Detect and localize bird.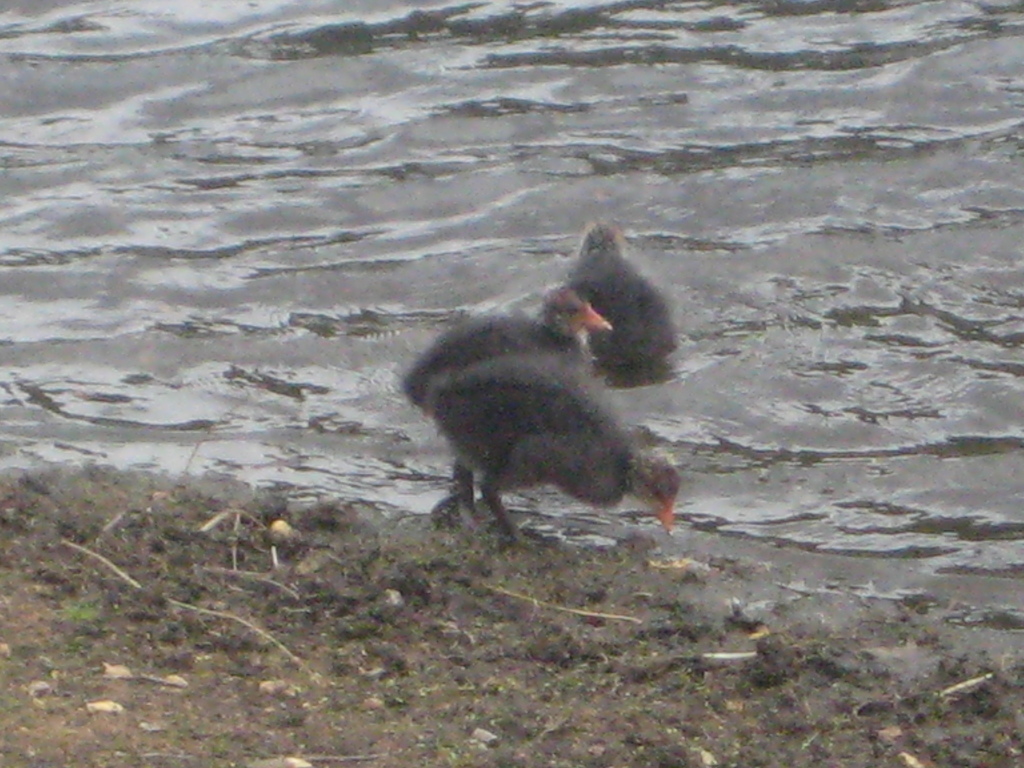
Localized at 562:225:682:369.
